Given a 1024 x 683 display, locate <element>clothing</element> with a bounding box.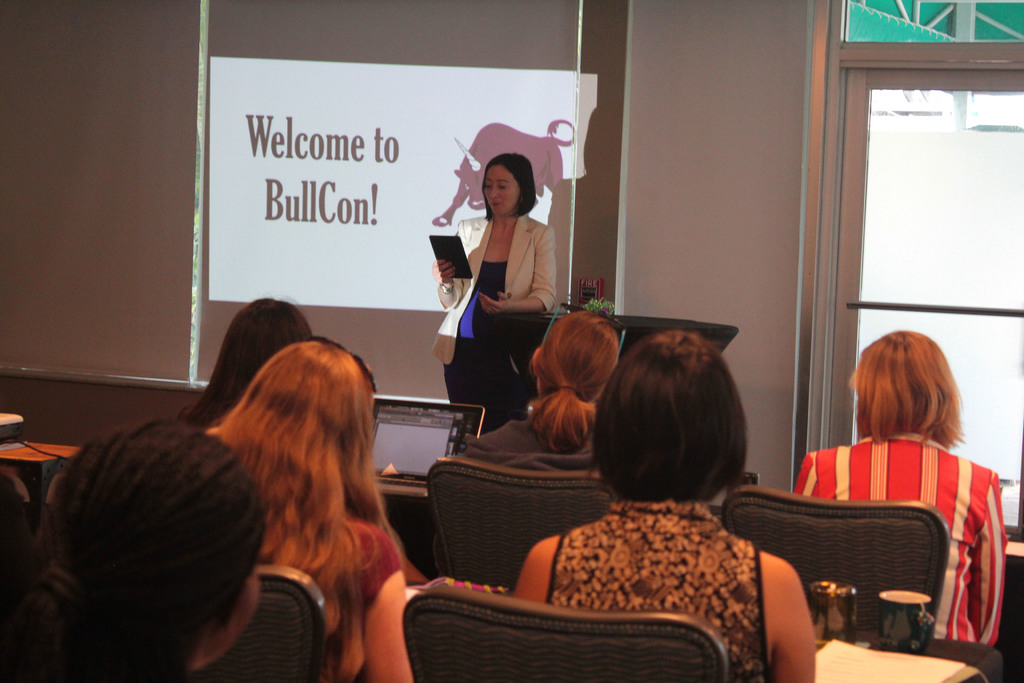
Located: rect(547, 504, 774, 682).
